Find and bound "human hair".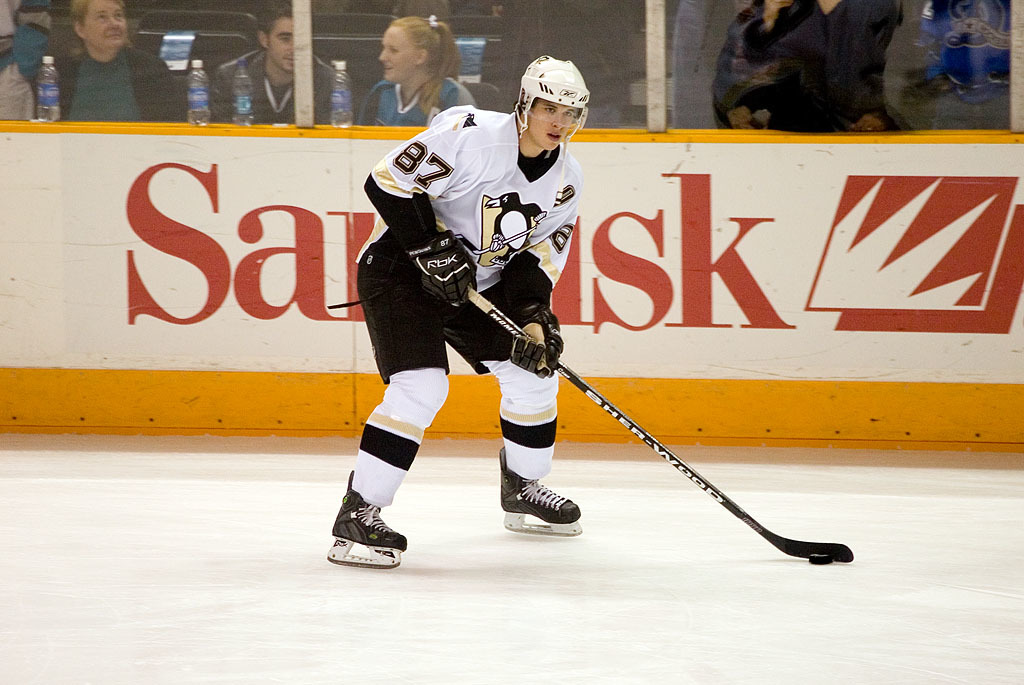
Bound: (389,11,462,114).
